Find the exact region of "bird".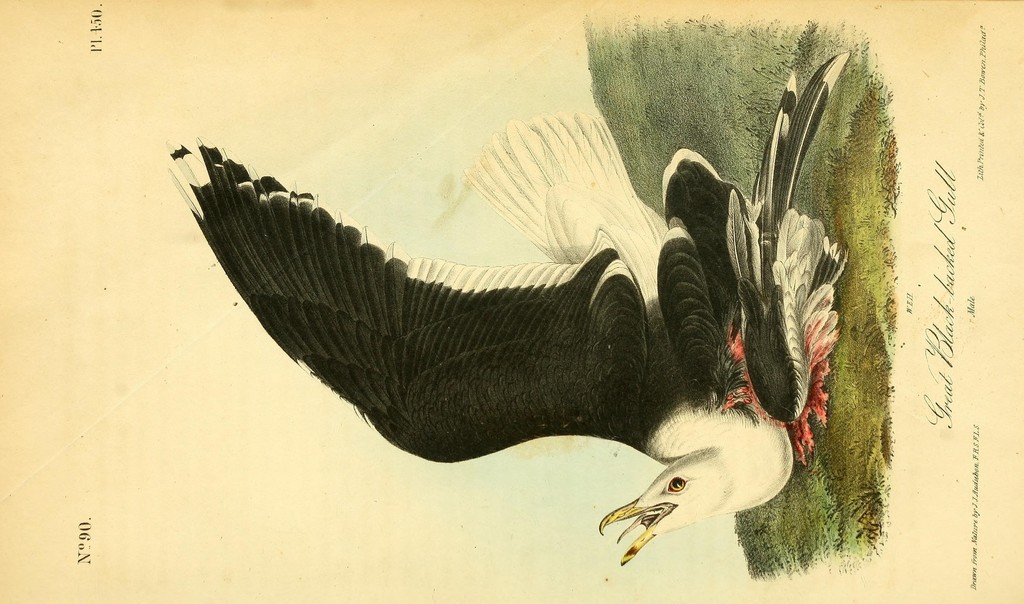
Exact region: bbox=[169, 47, 865, 565].
